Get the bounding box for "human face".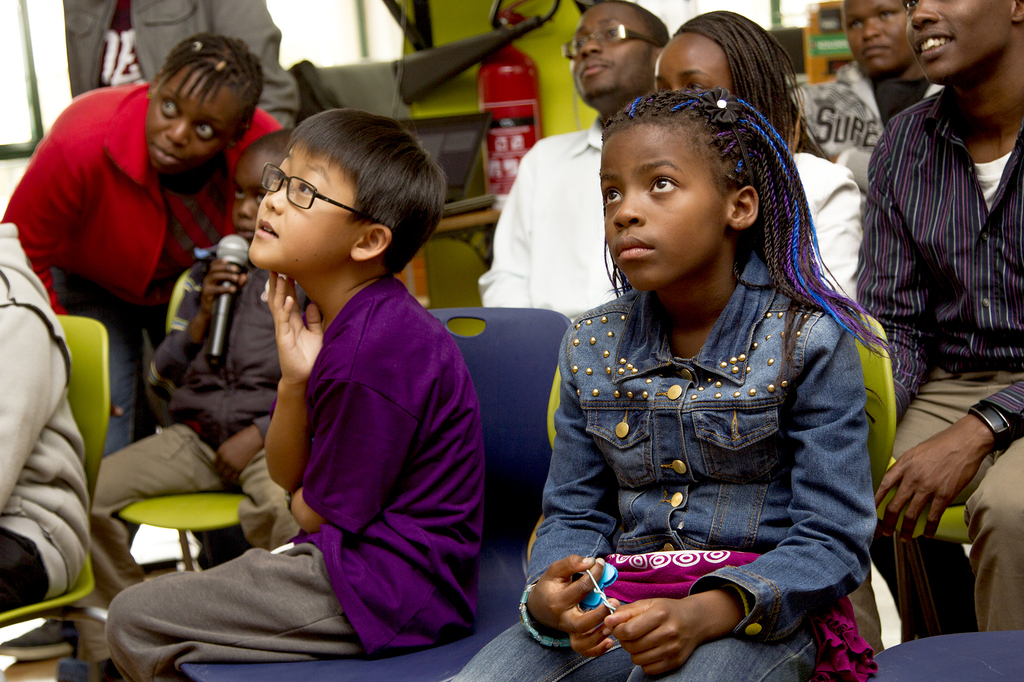
box=[600, 131, 719, 288].
